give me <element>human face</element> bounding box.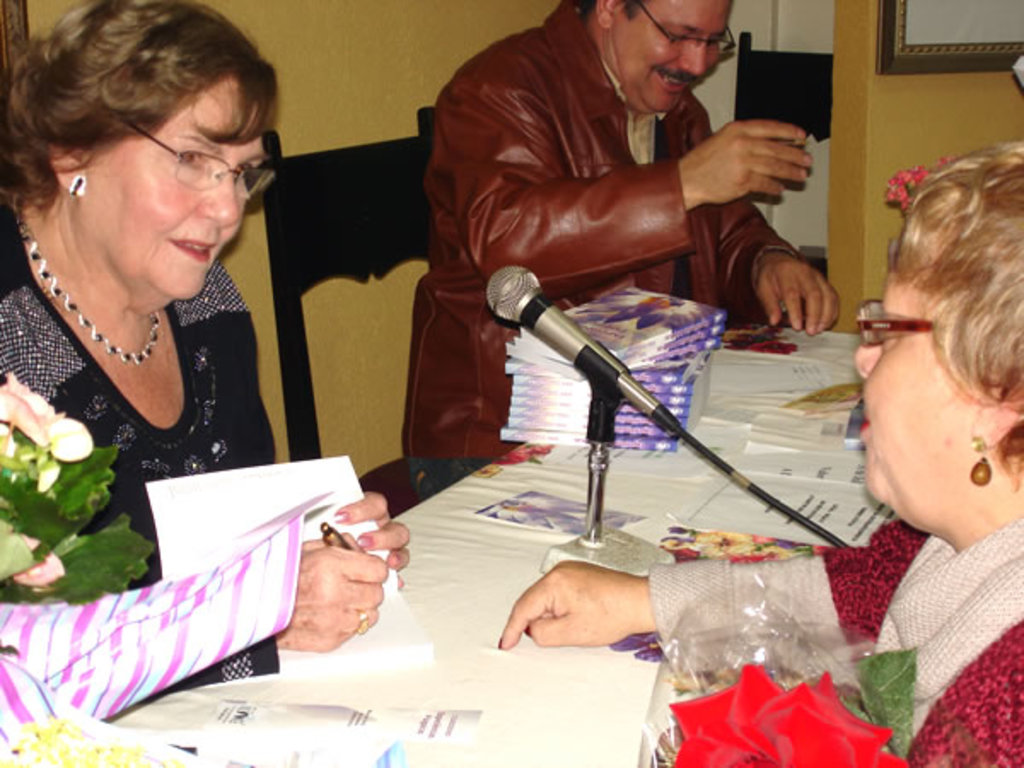
[left=847, top=229, right=997, bottom=505].
